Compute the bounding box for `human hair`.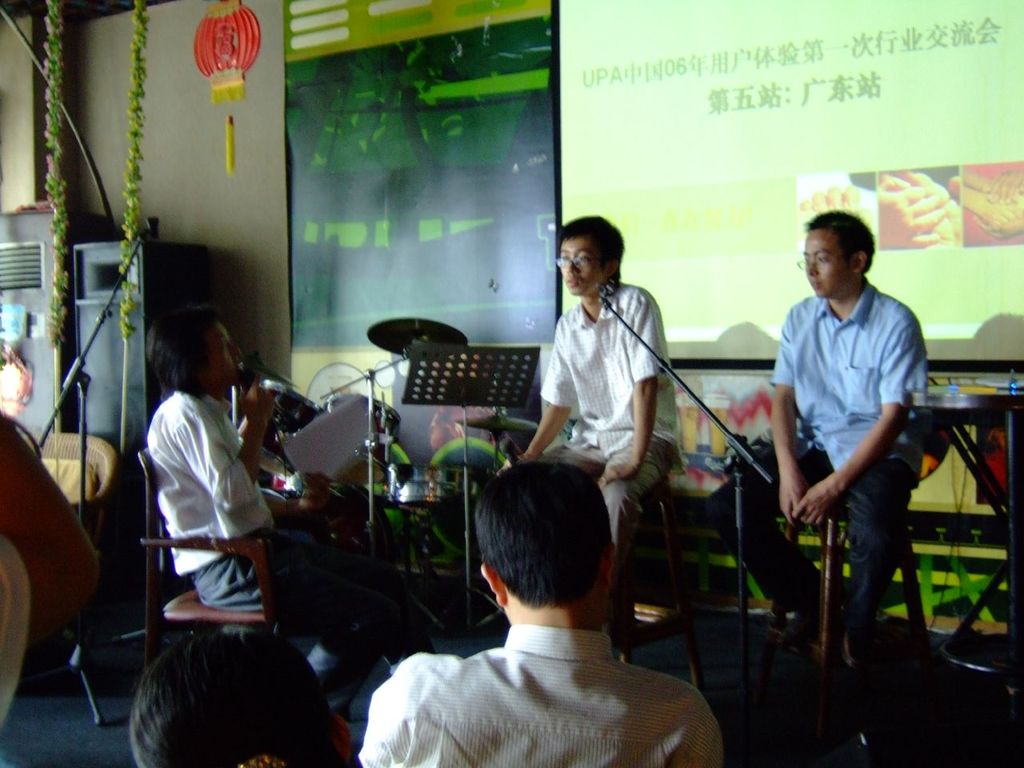
560 214 626 284.
